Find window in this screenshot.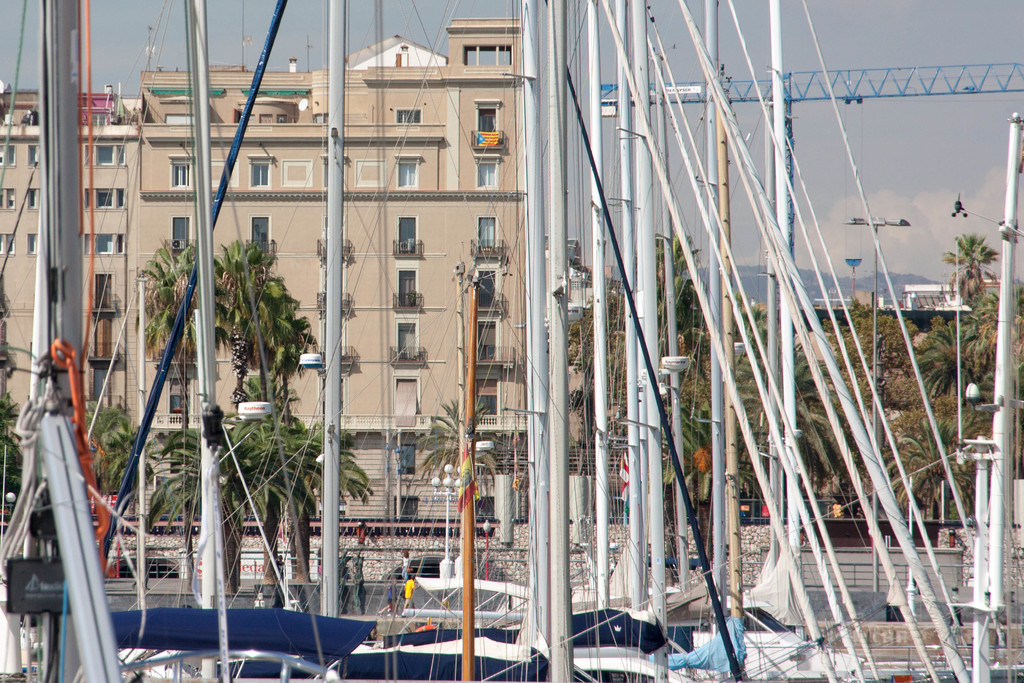
The bounding box for window is select_region(394, 108, 422, 124).
